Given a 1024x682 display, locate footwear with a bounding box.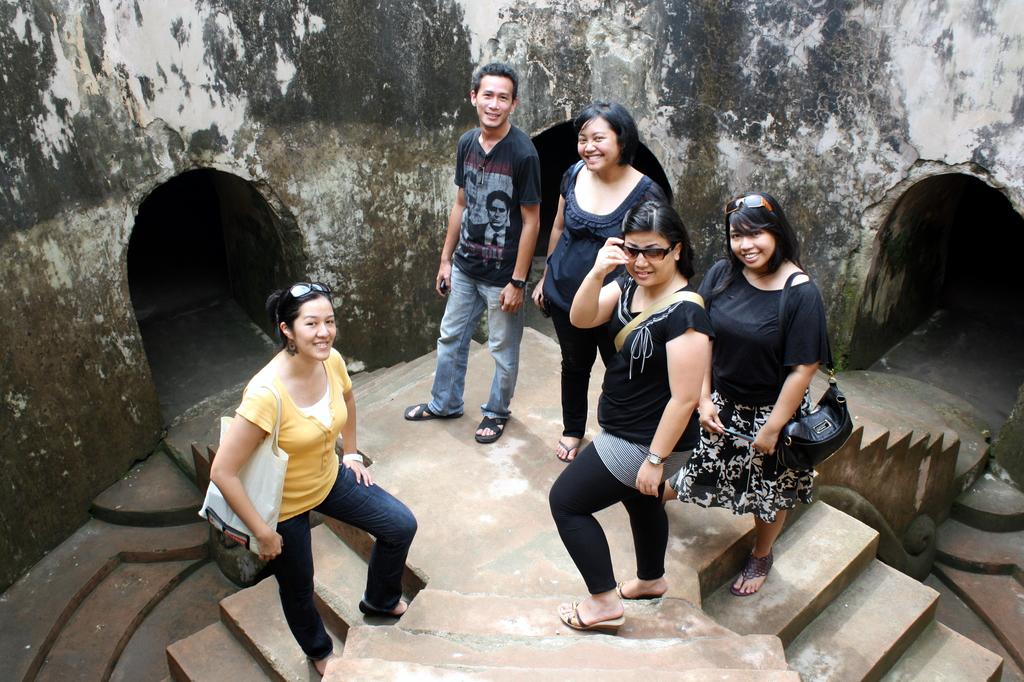
Located: 358:597:412:616.
